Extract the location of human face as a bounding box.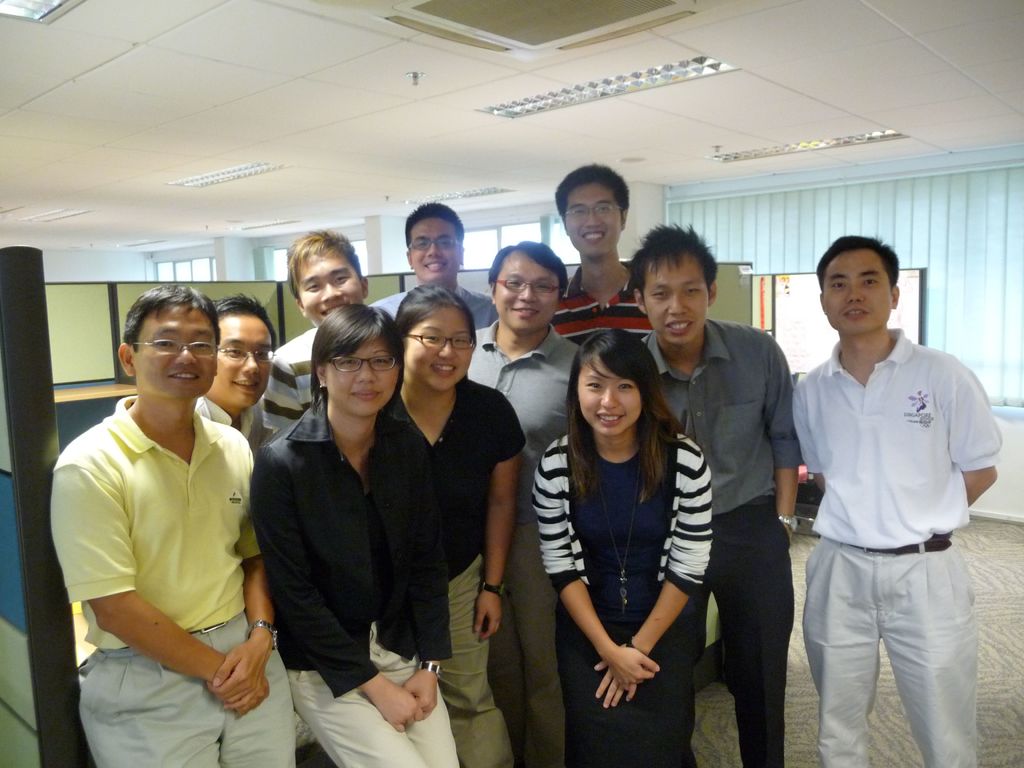
299:249:364:330.
